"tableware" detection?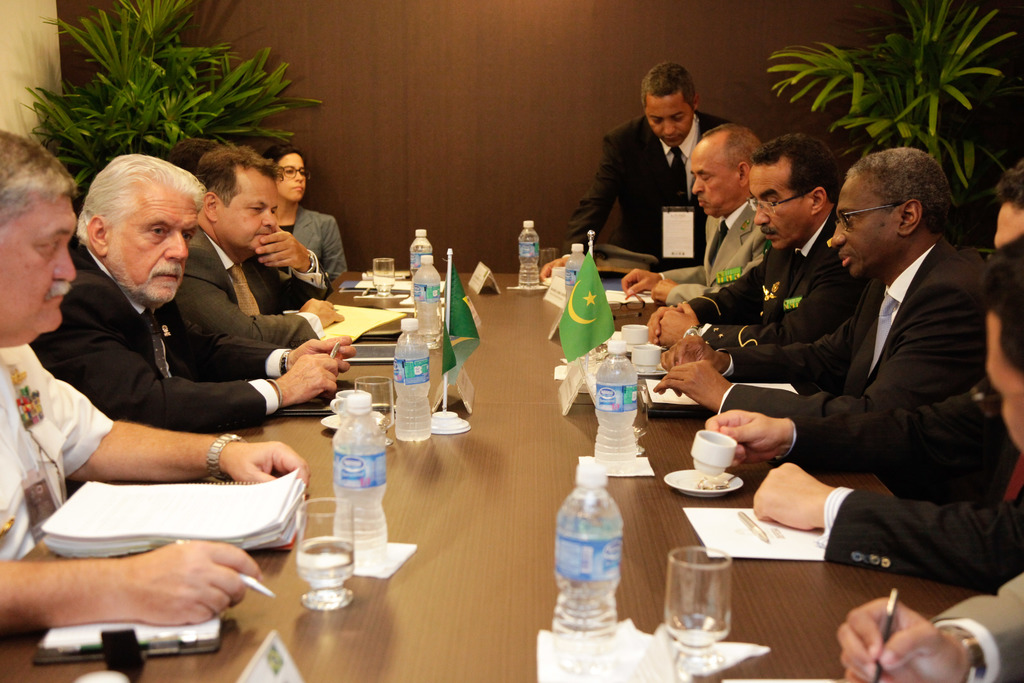
{"x1": 353, "y1": 371, "x2": 397, "y2": 442}
